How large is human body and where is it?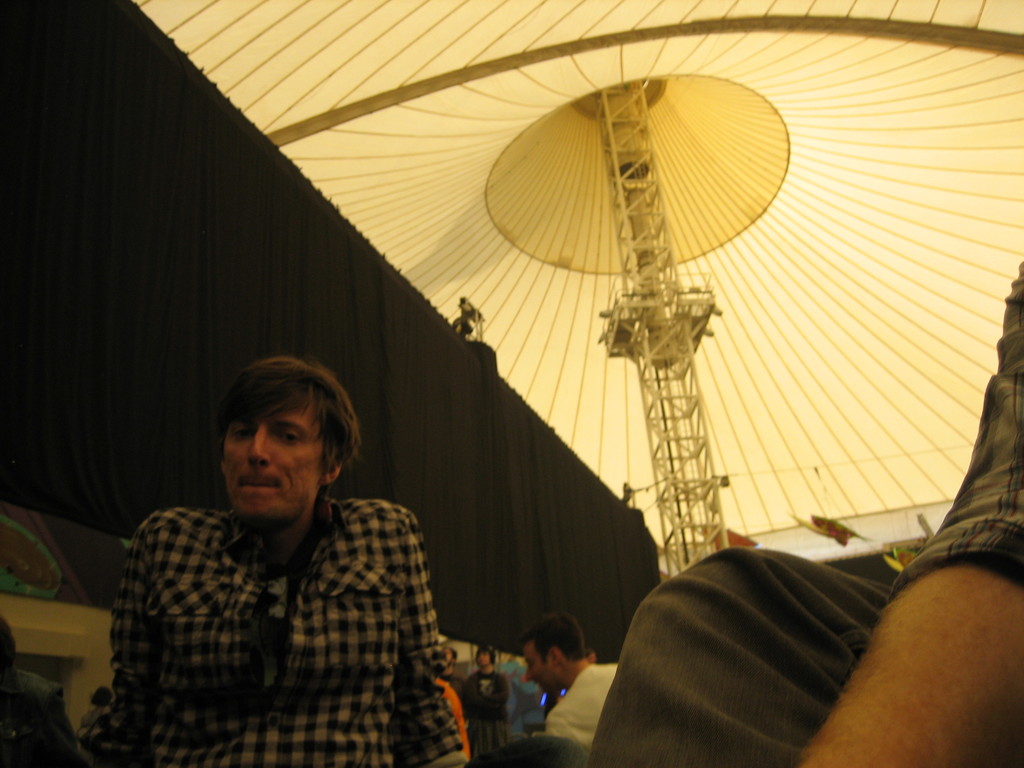
Bounding box: {"x1": 86, "y1": 368, "x2": 465, "y2": 760}.
